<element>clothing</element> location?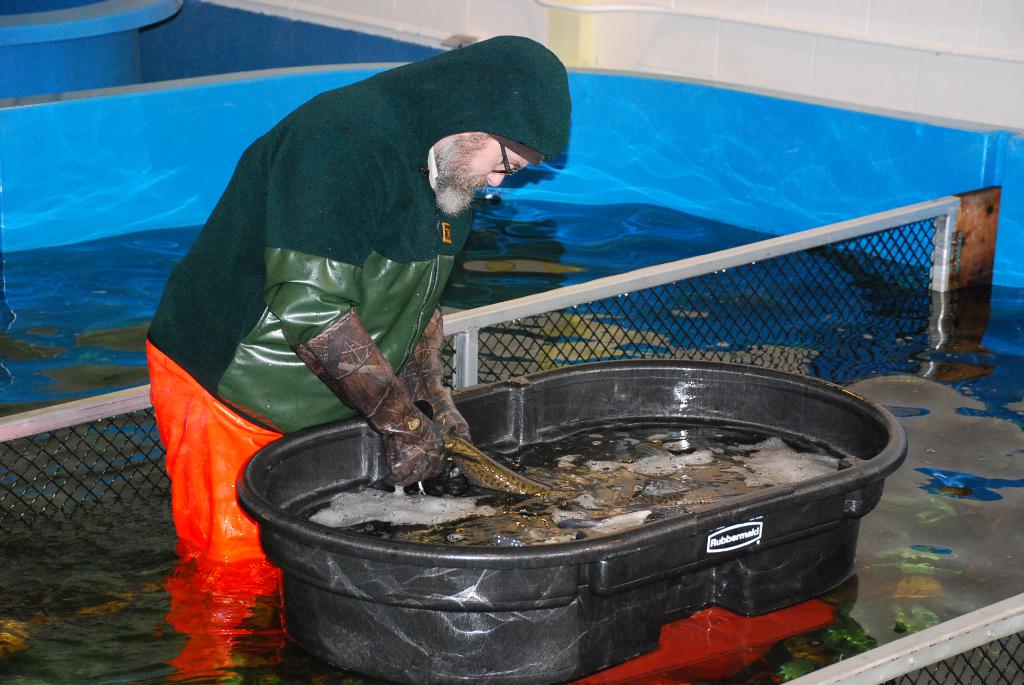
{"x1": 171, "y1": 64, "x2": 557, "y2": 493}
